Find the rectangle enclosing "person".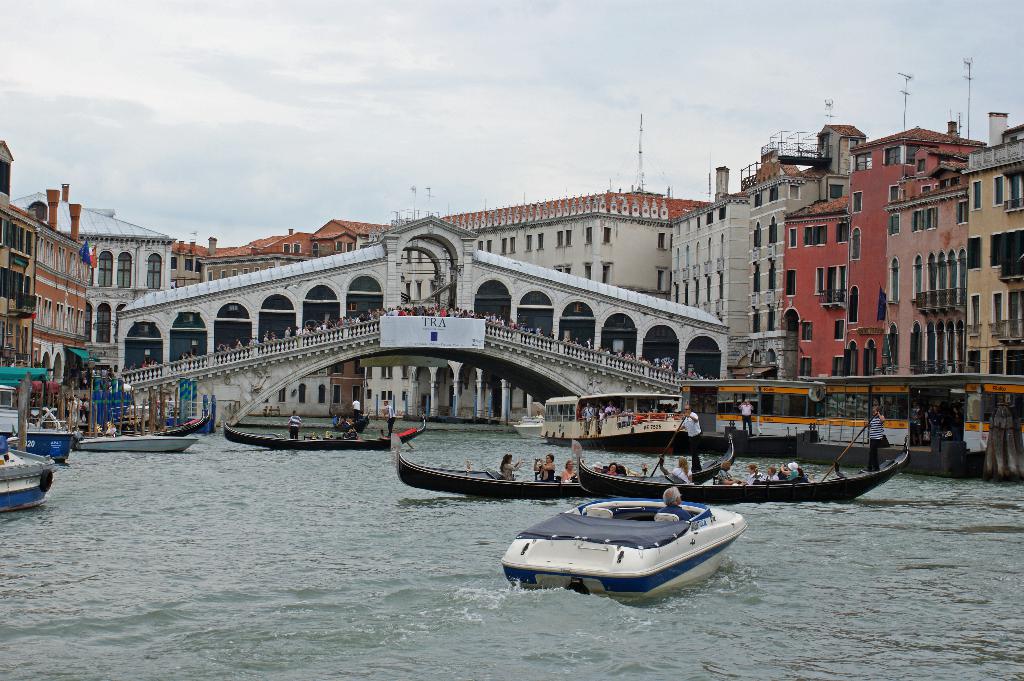
289 412 300 437.
